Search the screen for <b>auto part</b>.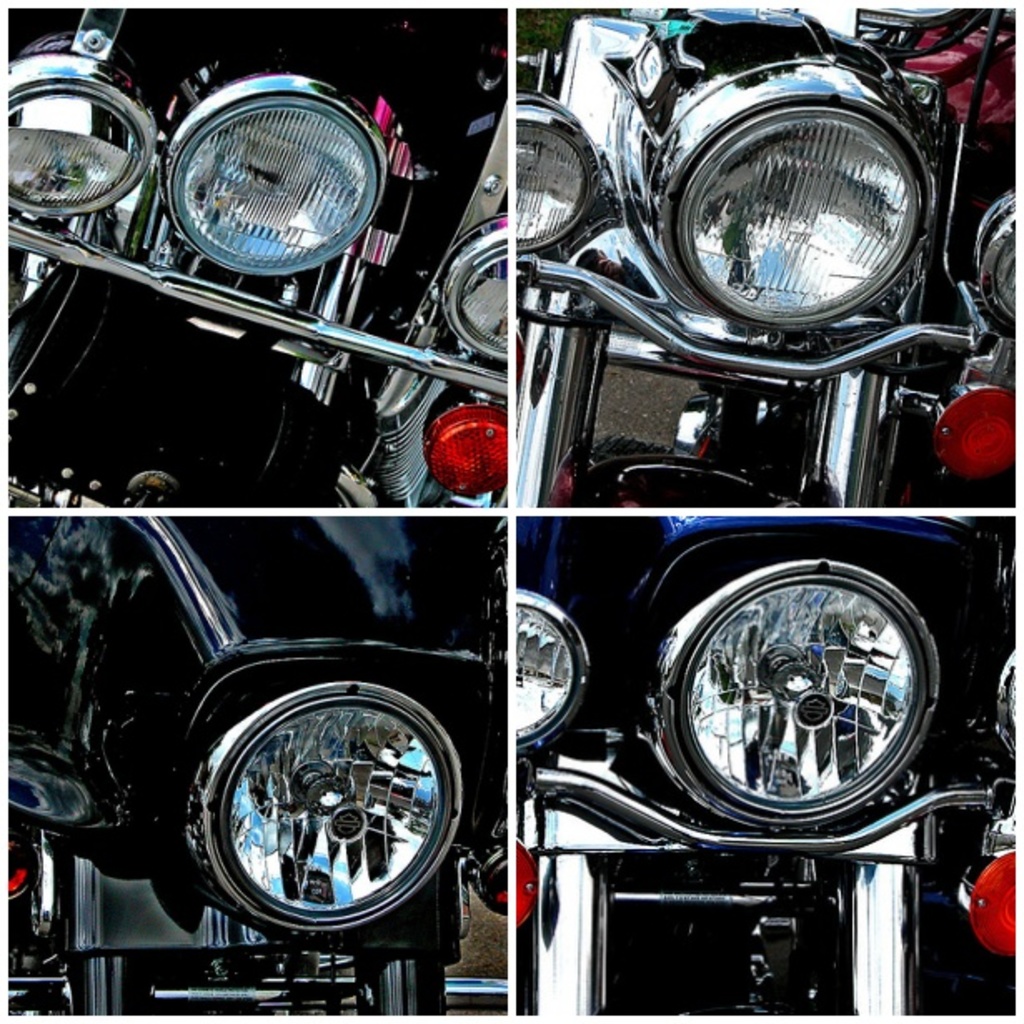
Found at <bbox>623, 52, 969, 345</bbox>.
